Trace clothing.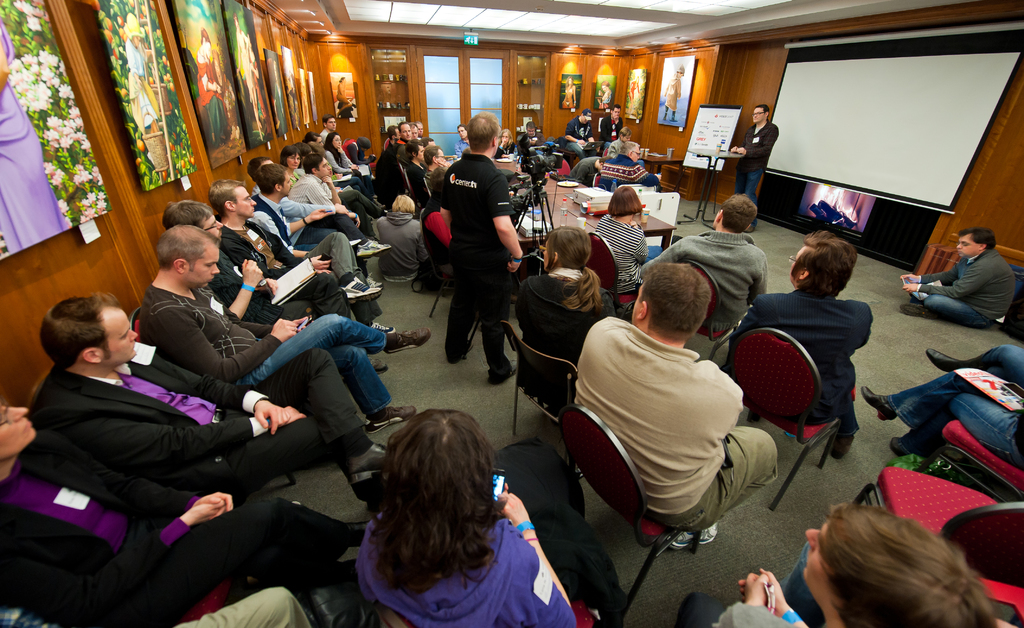
Traced to [196,49,226,145].
